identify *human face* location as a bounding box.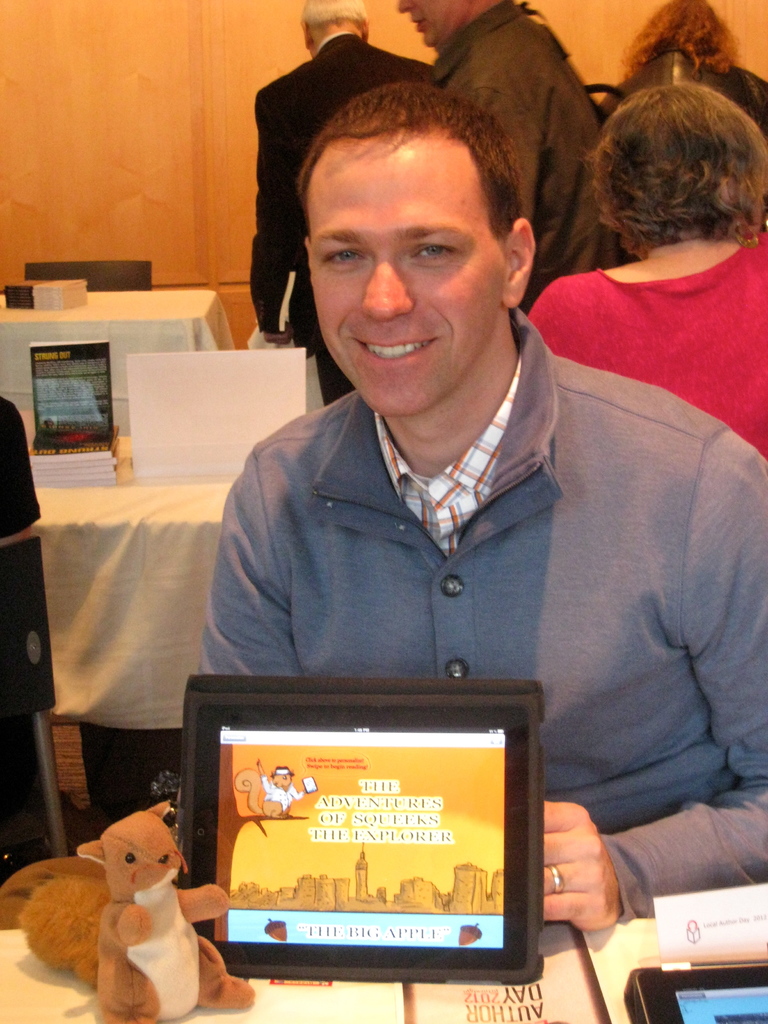
select_region(307, 136, 502, 415).
